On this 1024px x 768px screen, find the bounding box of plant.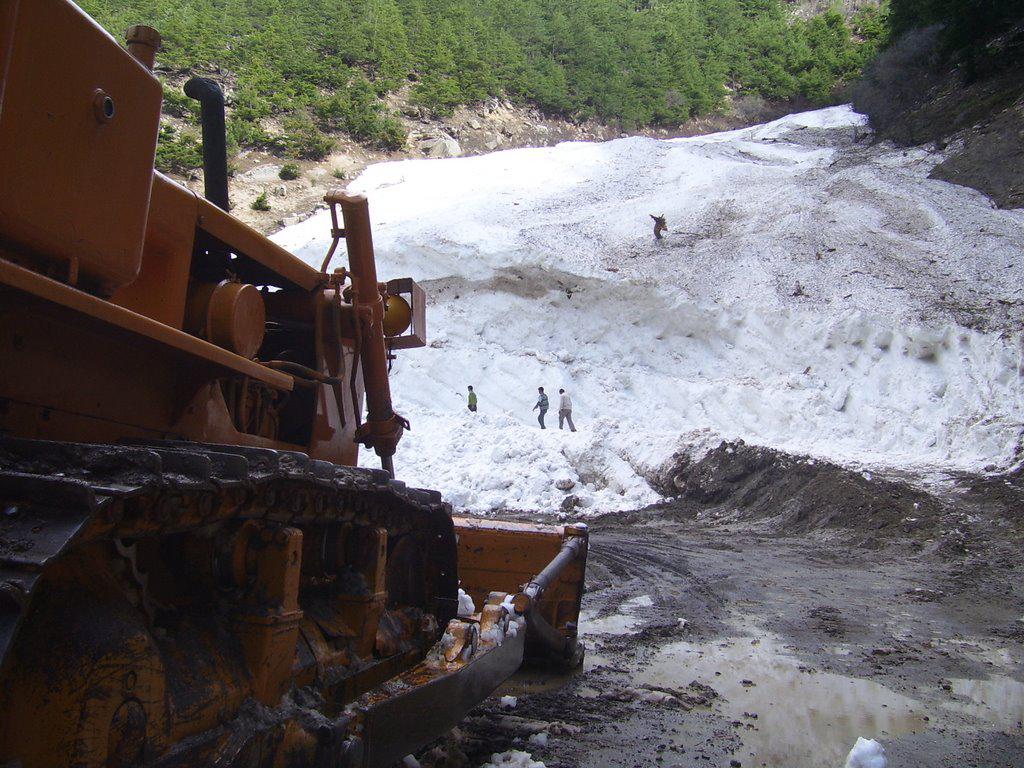
Bounding box: 336/169/347/179.
